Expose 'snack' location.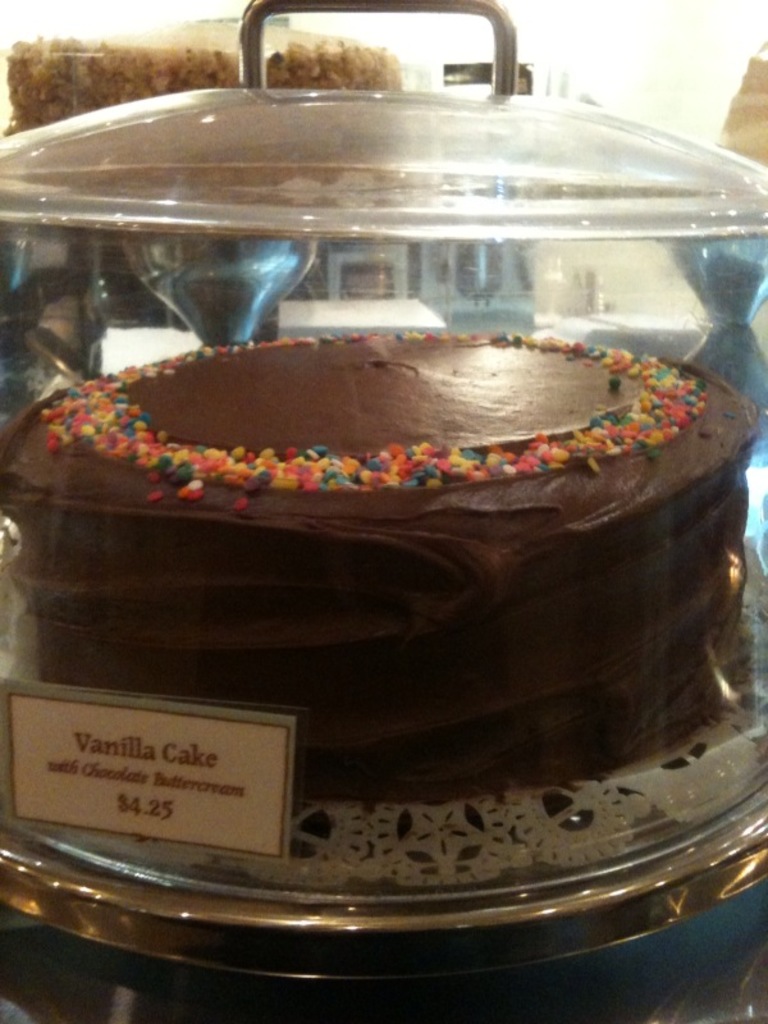
Exposed at BBox(6, 333, 767, 742).
